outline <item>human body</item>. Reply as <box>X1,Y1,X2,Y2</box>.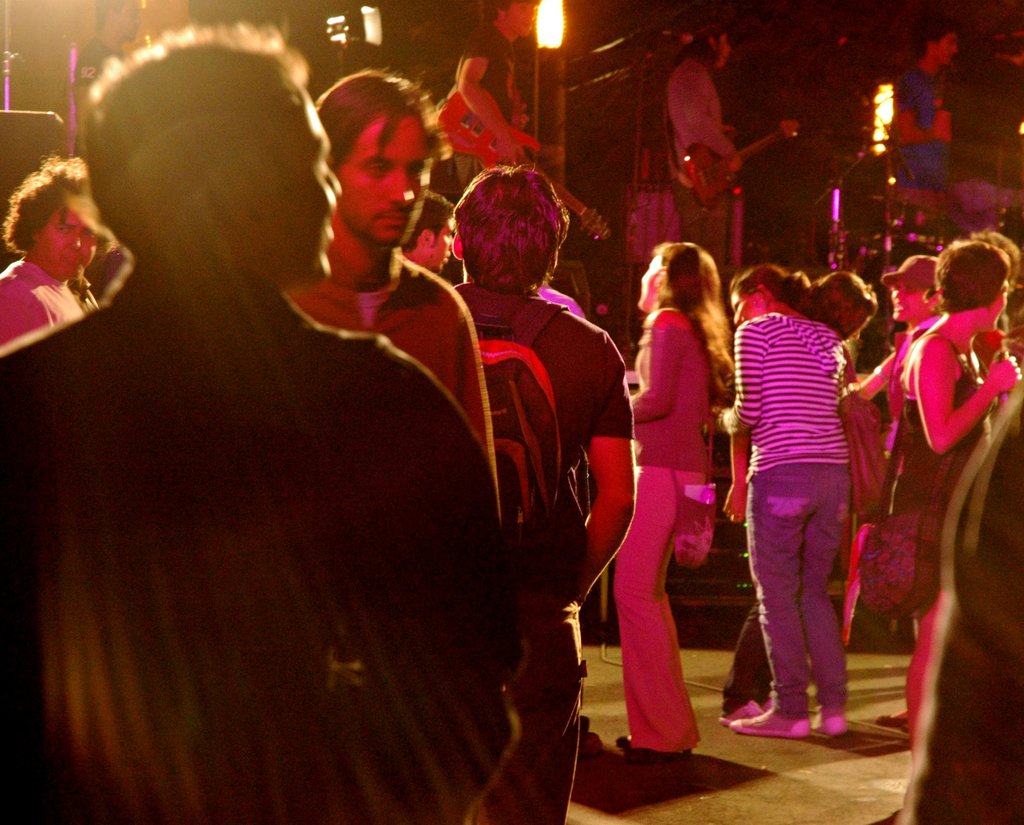
<box>902,65,999,231</box>.
